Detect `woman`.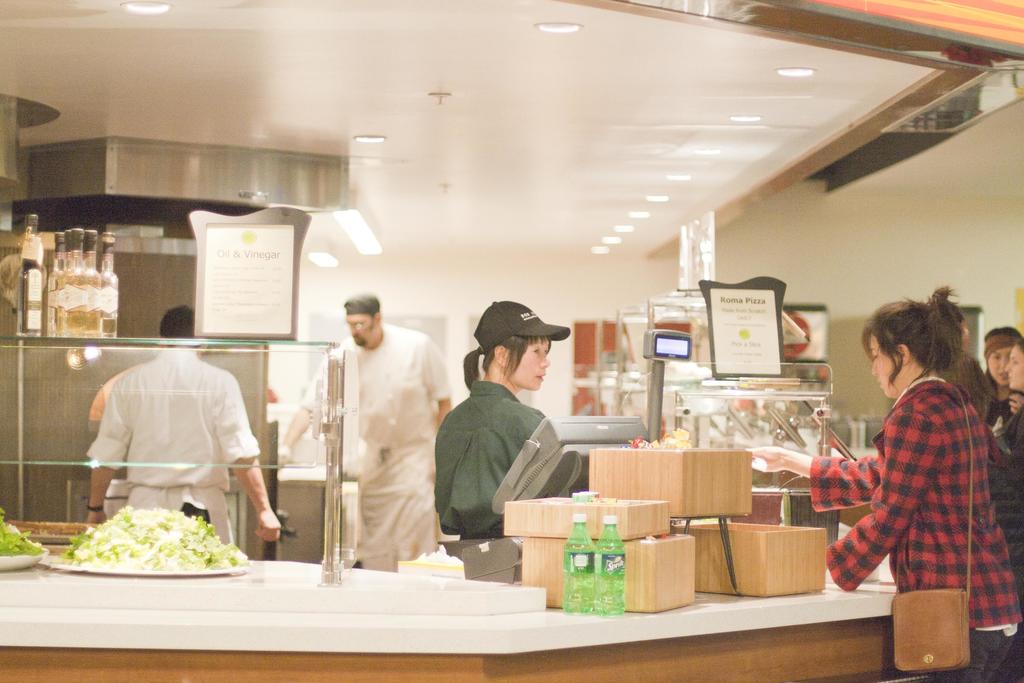
Detected at 1000,342,1023,462.
